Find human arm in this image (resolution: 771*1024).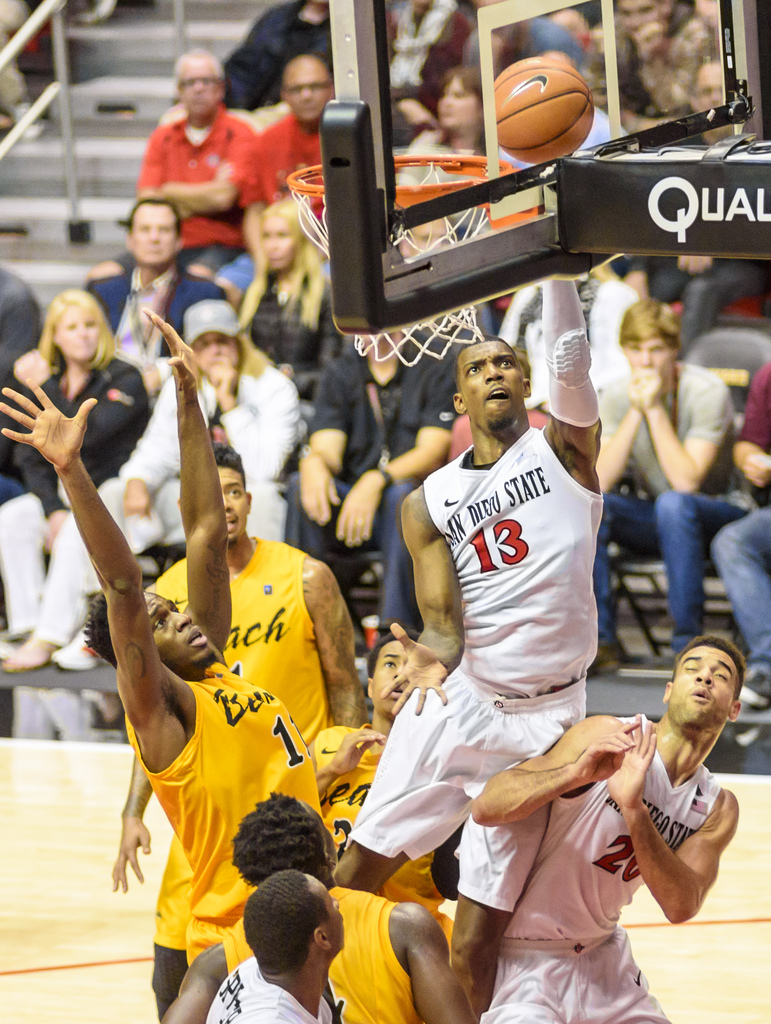
l=619, t=738, r=736, b=935.
